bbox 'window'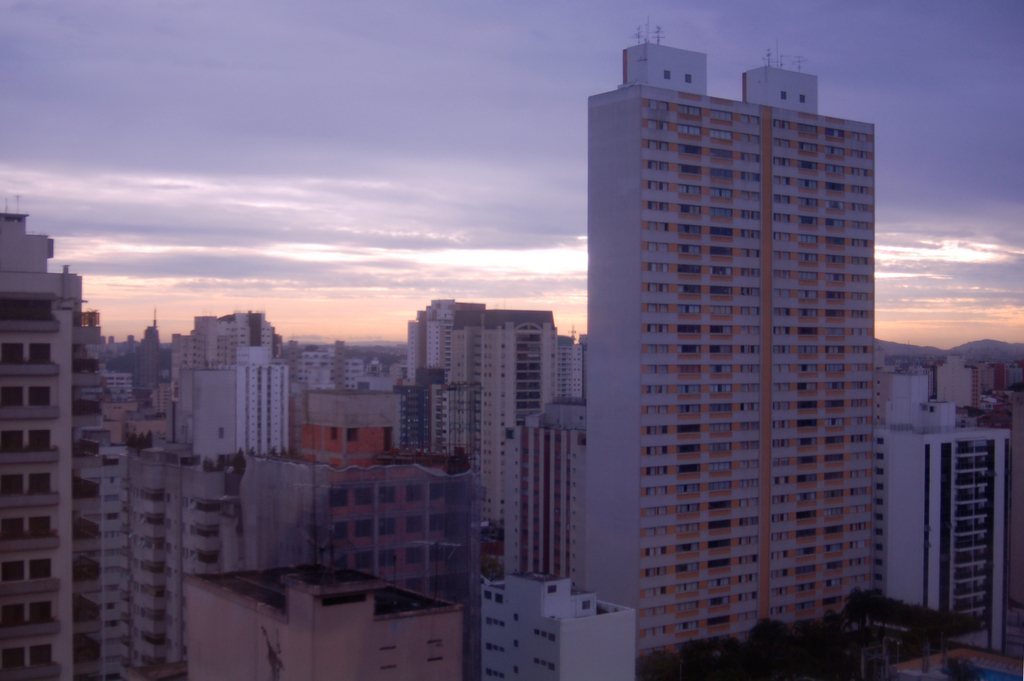
bbox(706, 304, 733, 319)
